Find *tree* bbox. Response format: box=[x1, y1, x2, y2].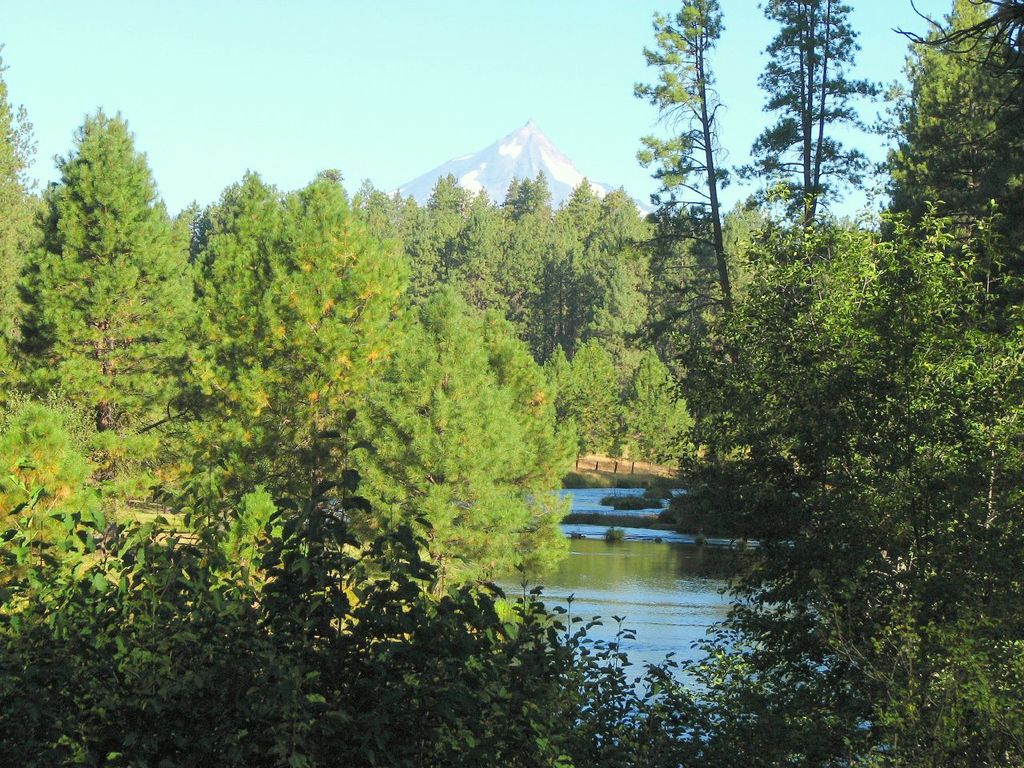
box=[735, 0, 886, 246].
